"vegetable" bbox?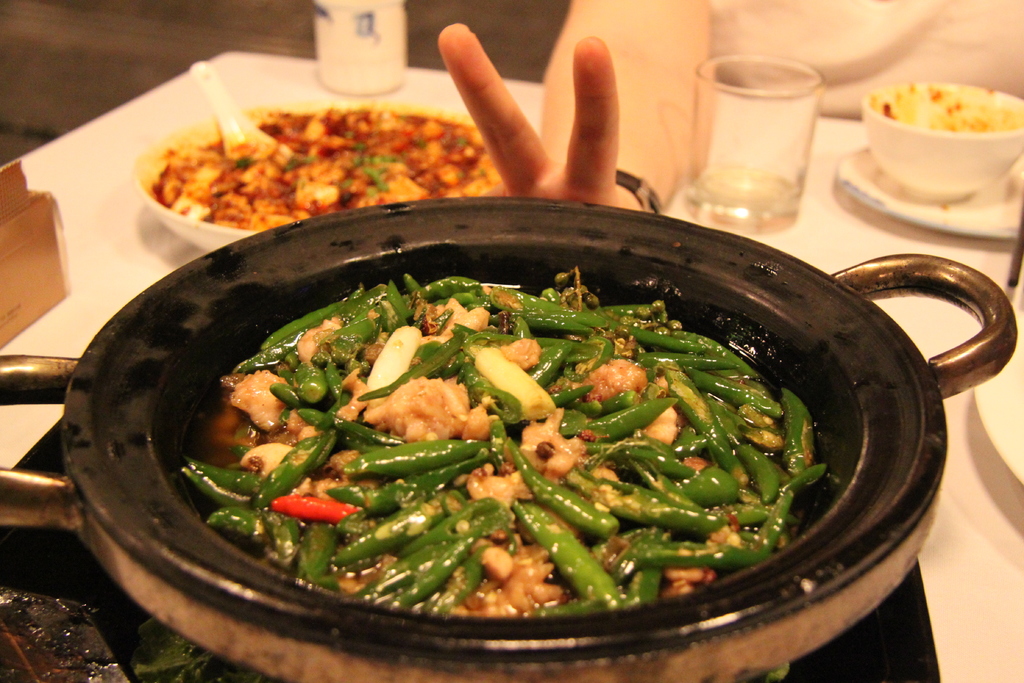
343:439:490:464
